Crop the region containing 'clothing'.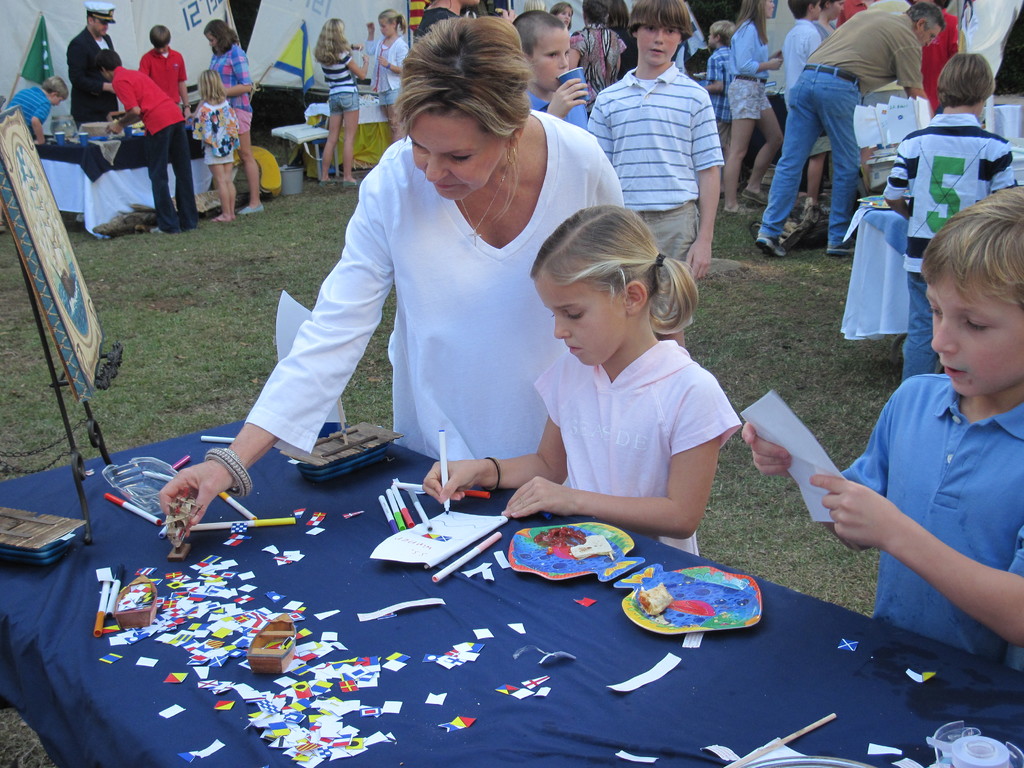
Crop region: bbox=(840, 369, 1023, 664).
